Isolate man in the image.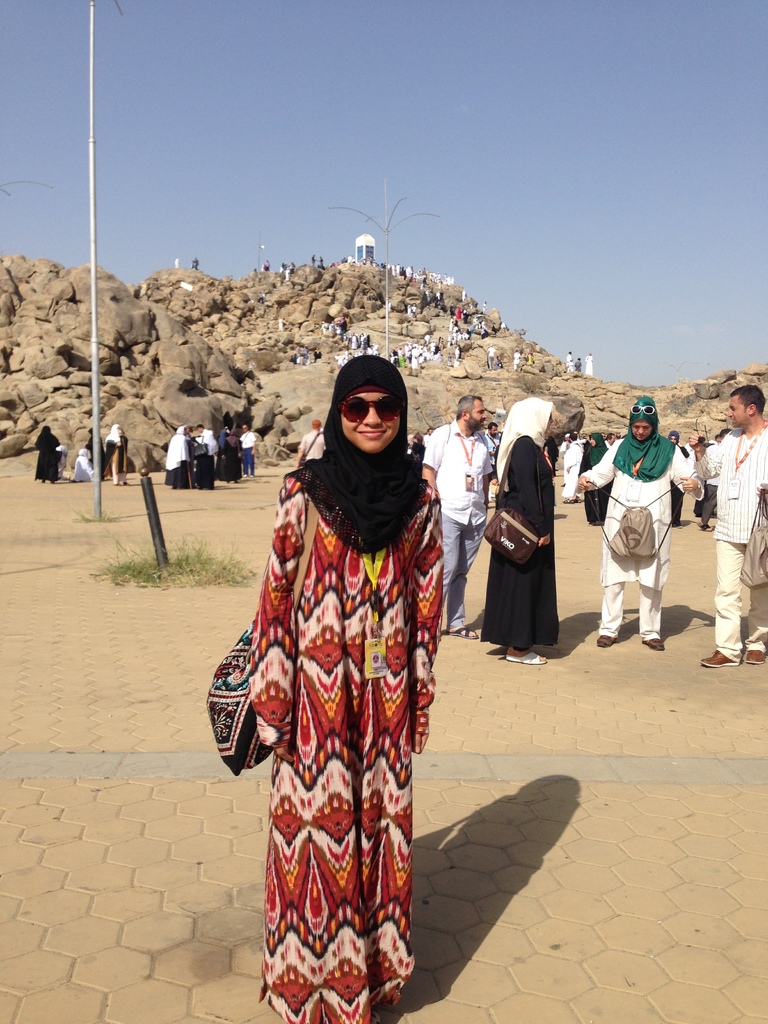
Isolated region: (328, 320, 335, 330).
